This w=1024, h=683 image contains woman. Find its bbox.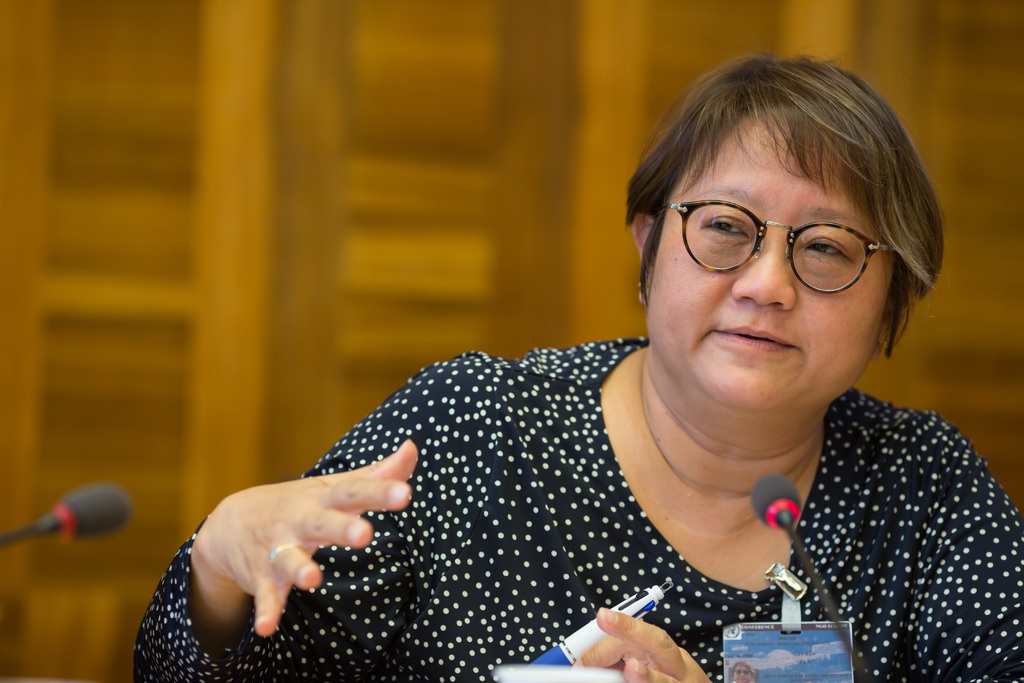
{"left": 236, "top": 55, "right": 983, "bottom": 682}.
